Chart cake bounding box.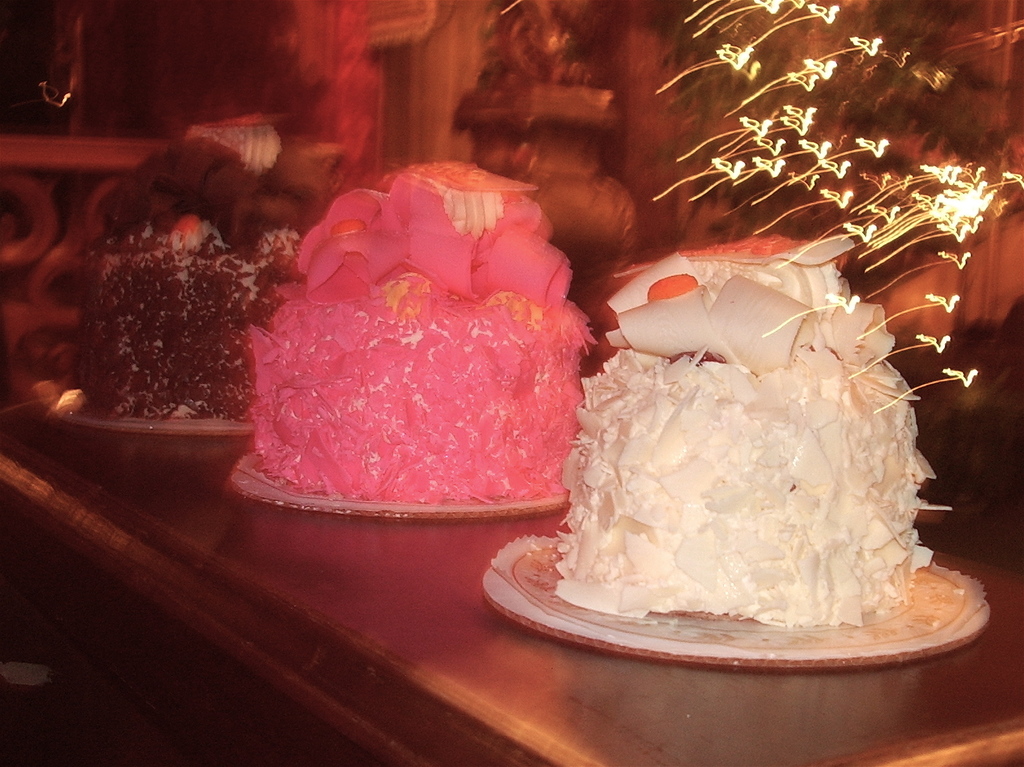
Charted: {"left": 76, "top": 138, "right": 301, "bottom": 420}.
